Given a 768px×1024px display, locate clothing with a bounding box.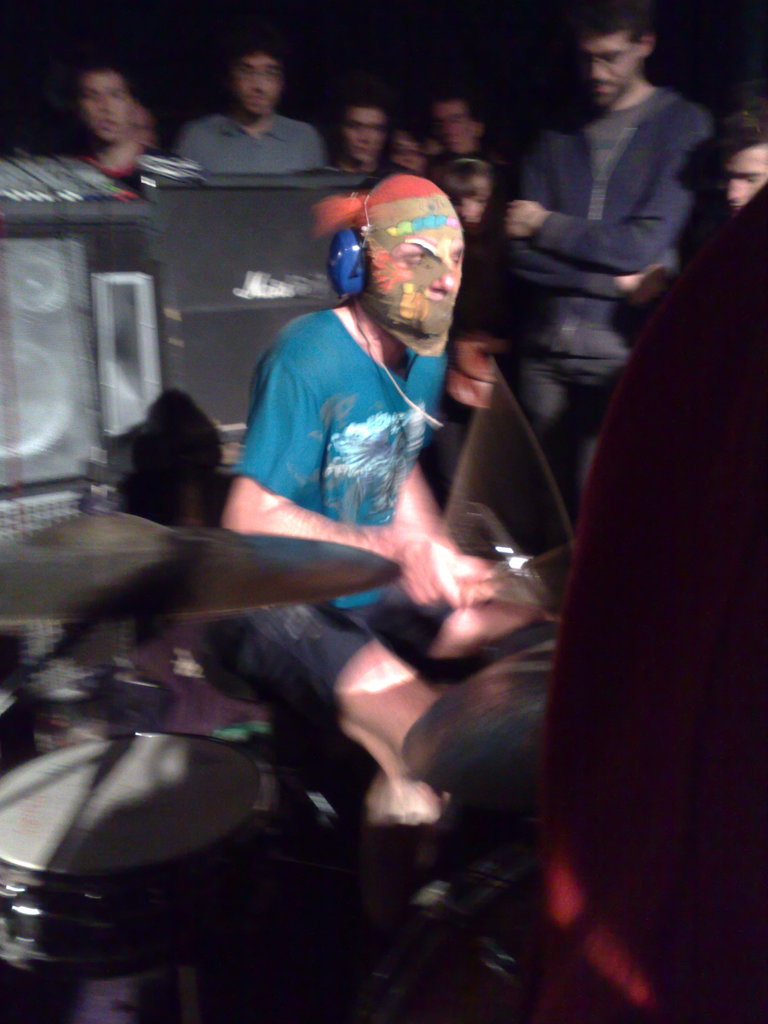
Located: bbox=[486, 92, 710, 514].
